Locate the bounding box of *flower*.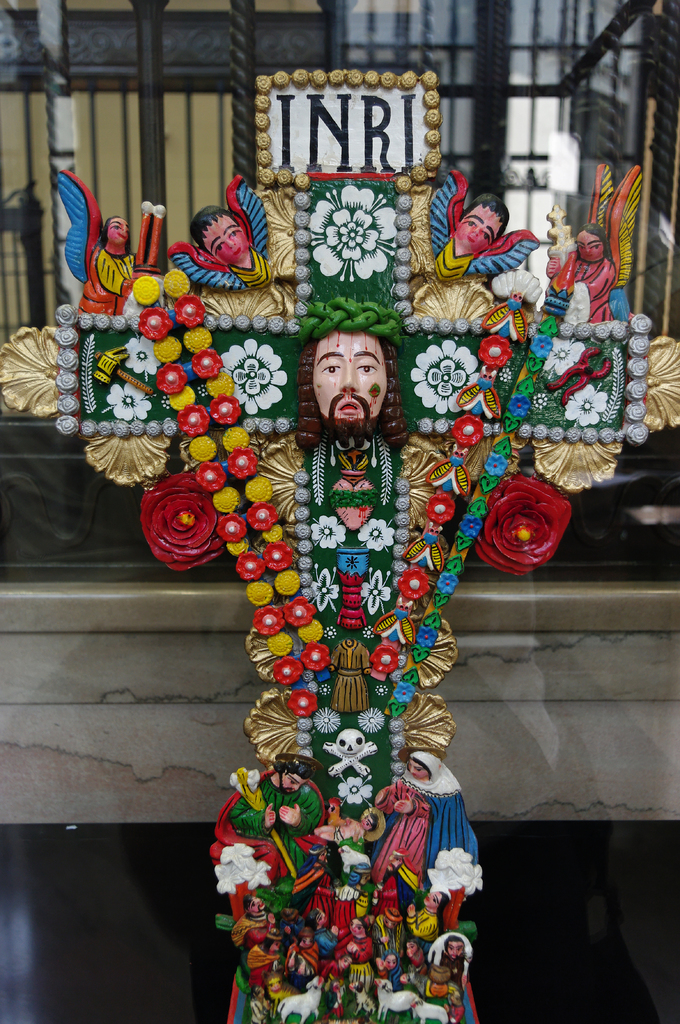
Bounding box: 176,291,207,326.
